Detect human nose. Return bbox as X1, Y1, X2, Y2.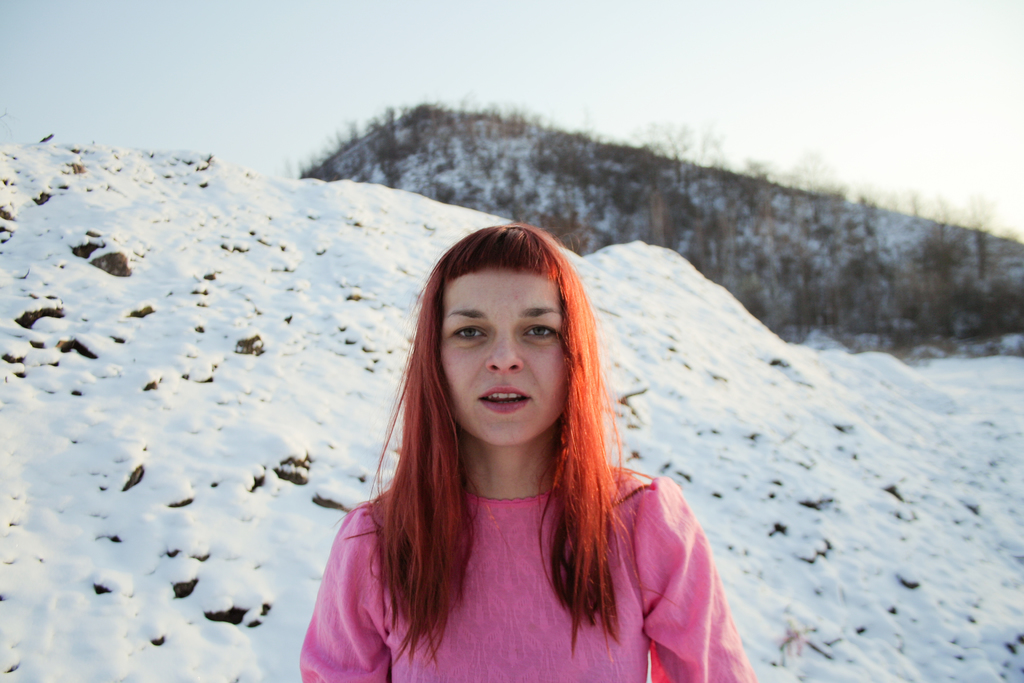
485, 335, 523, 374.
